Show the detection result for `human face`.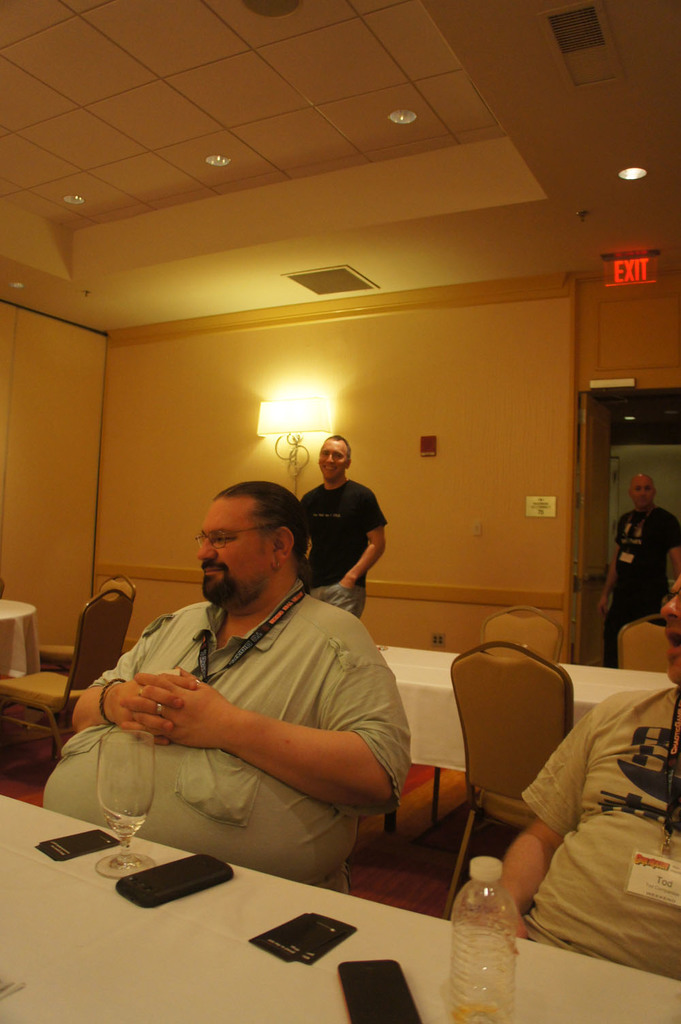
[198,499,272,602].
